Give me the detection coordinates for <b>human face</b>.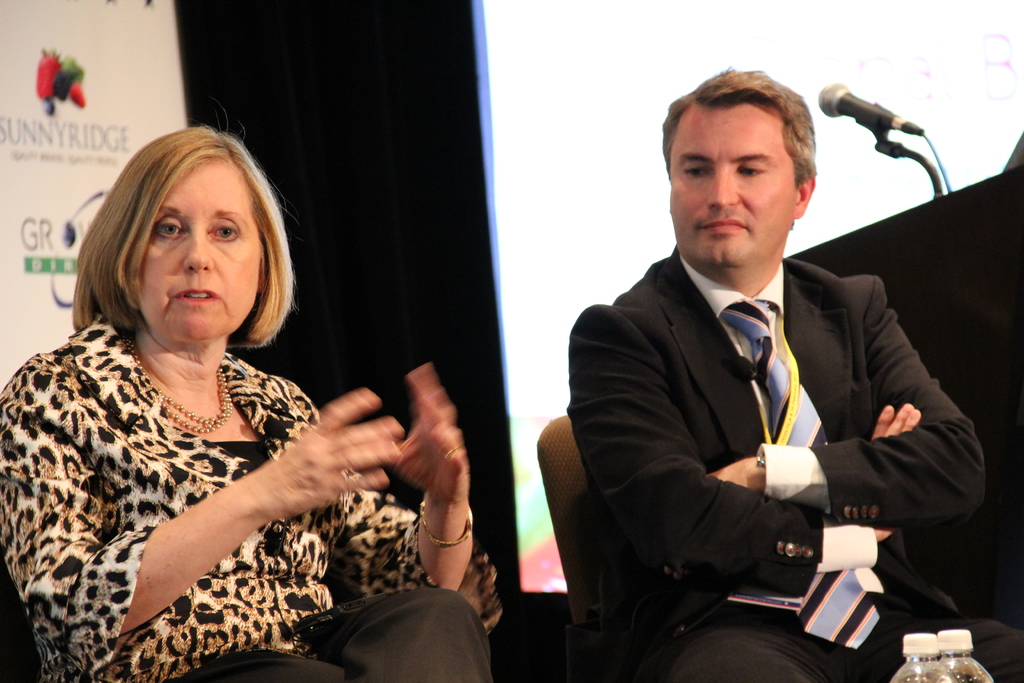
<bbox>129, 149, 266, 342</bbox>.
